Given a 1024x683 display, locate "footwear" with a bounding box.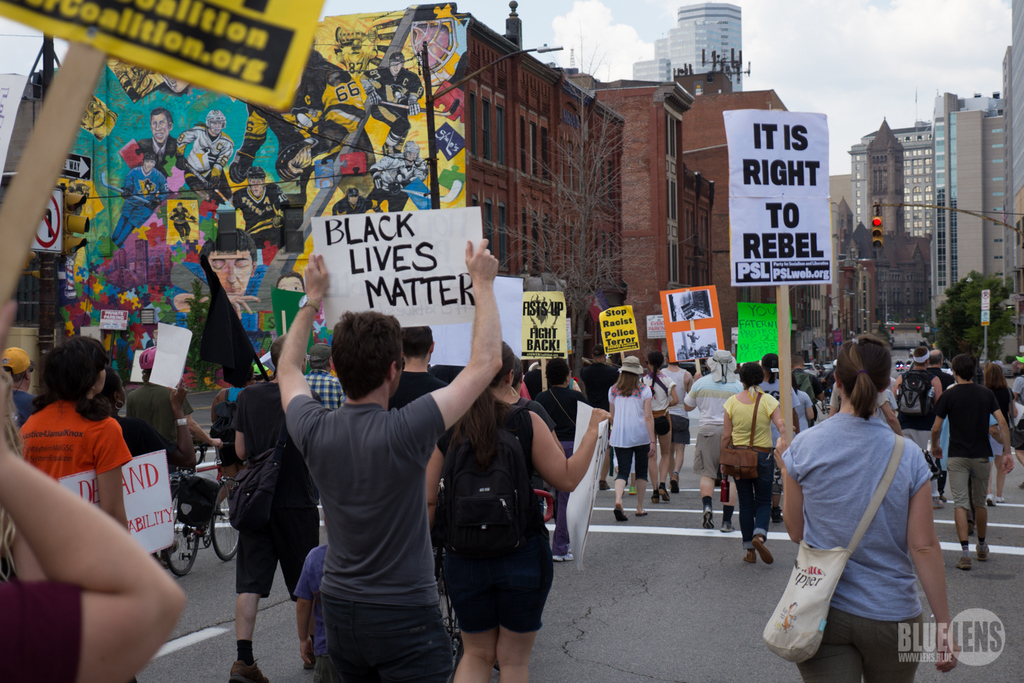
Located: box=[658, 487, 672, 504].
